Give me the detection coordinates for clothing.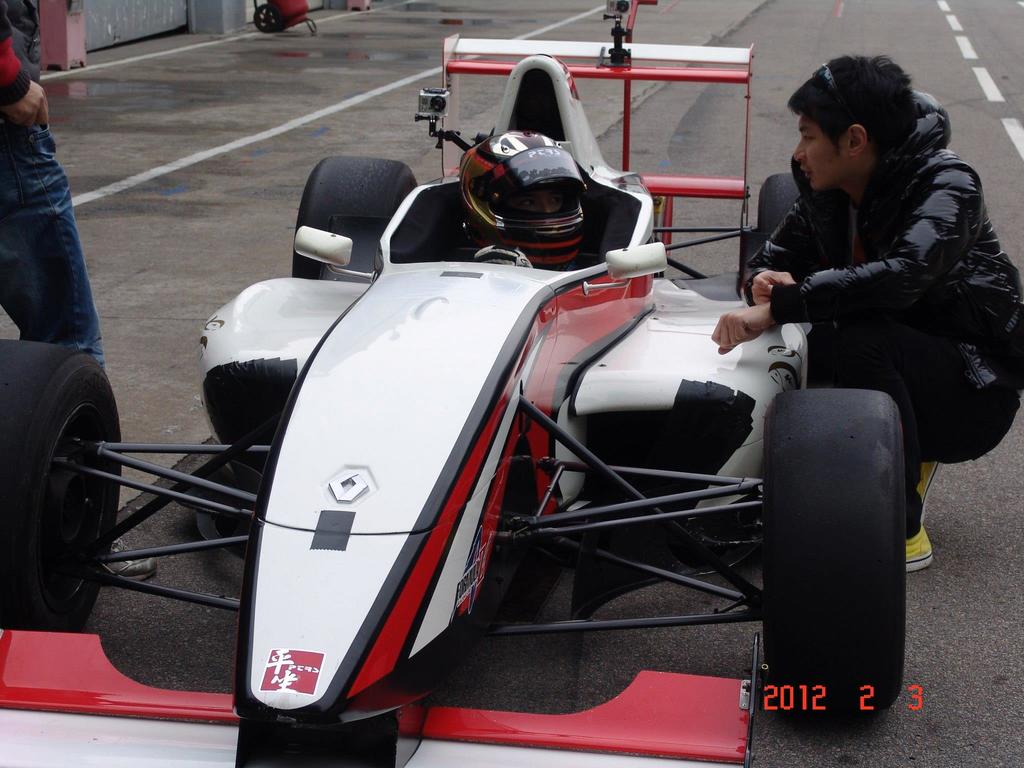
l=0, t=0, r=42, b=107.
